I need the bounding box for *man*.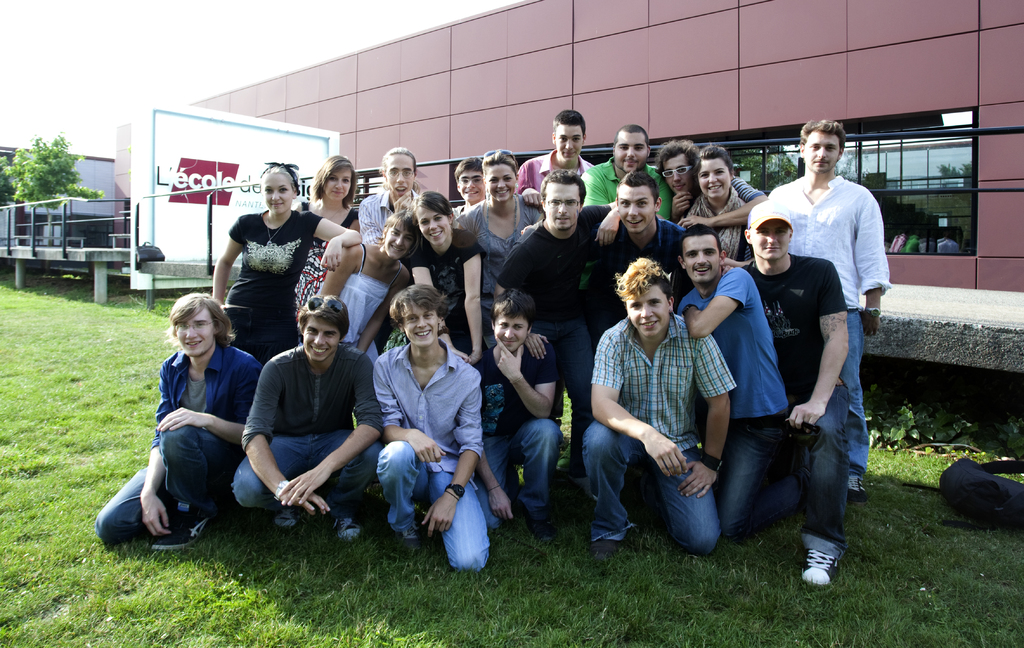
Here it is: <bbox>474, 287, 563, 544</bbox>.
